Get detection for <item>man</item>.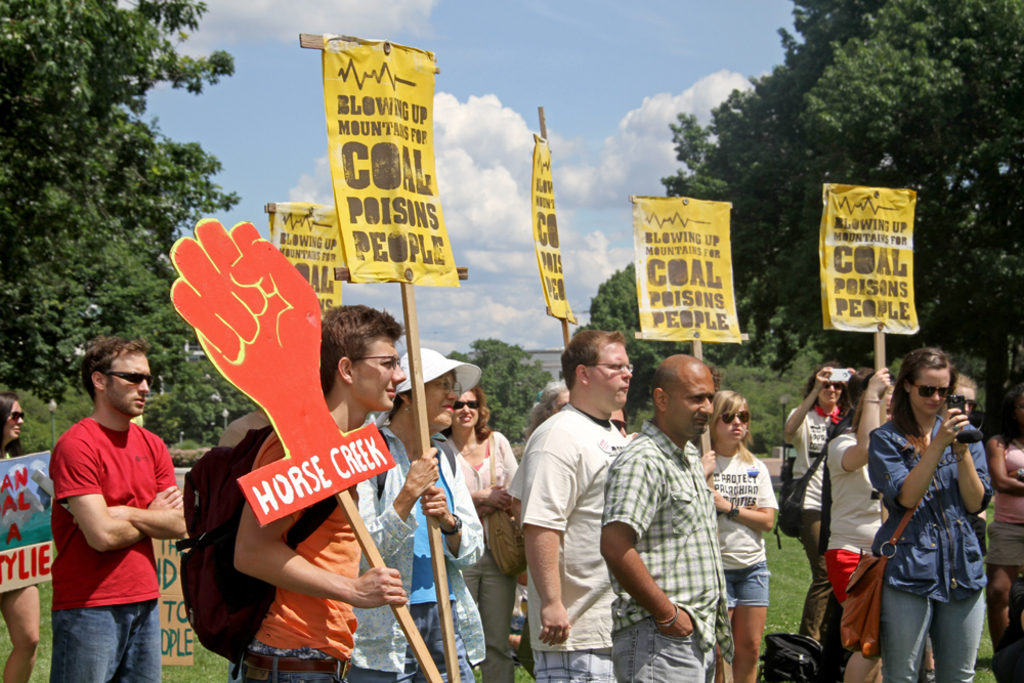
Detection: crop(38, 321, 190, 675).
